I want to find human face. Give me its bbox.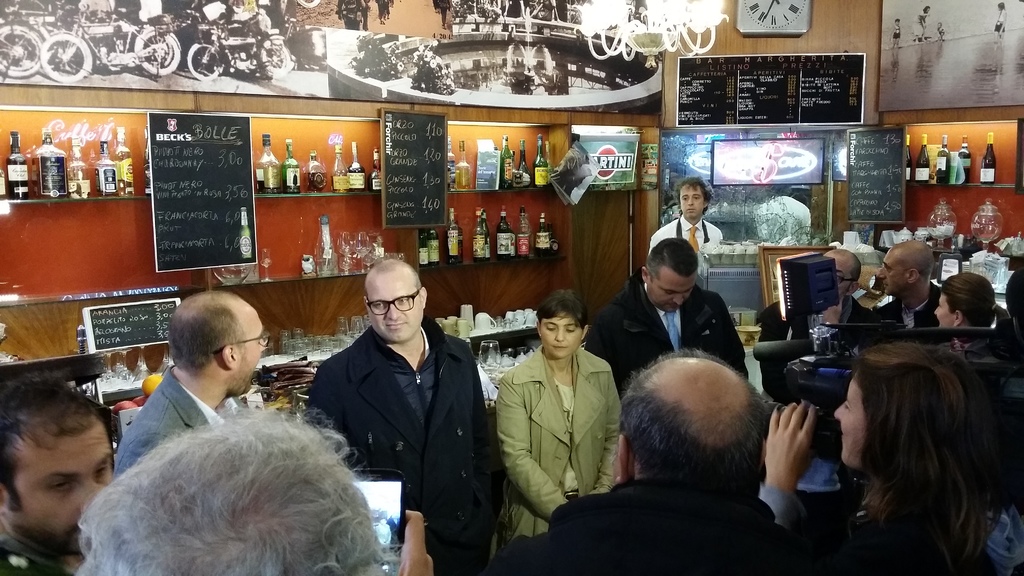
(left=679, top=187, right=707, bottom=214).
